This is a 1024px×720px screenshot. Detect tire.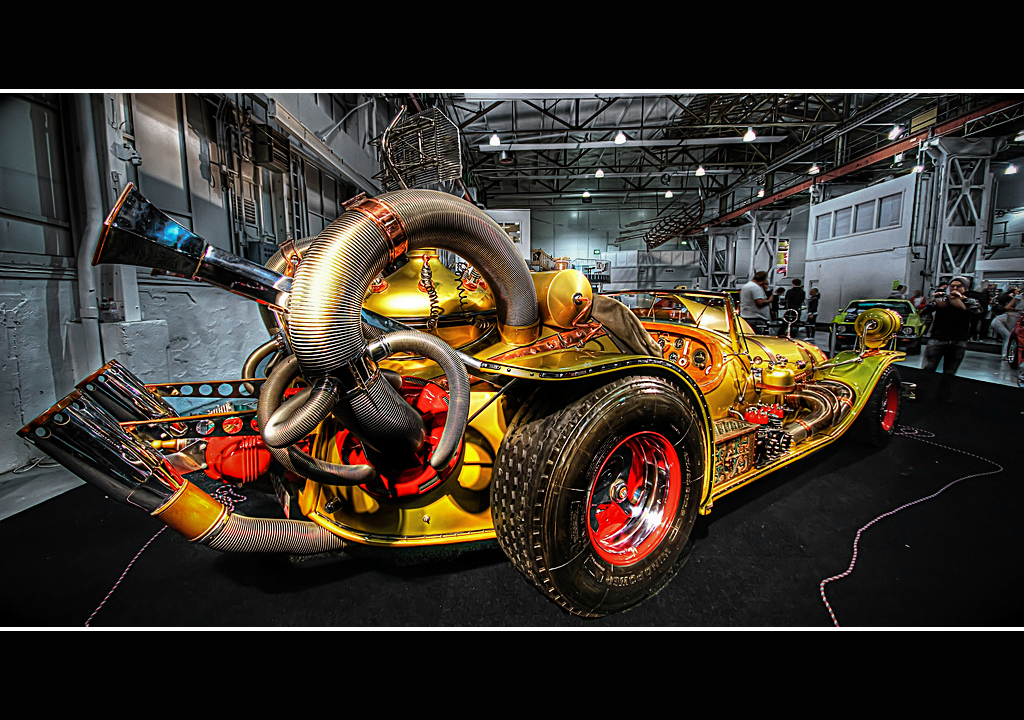
bbox(853, 367, 900, 447).
